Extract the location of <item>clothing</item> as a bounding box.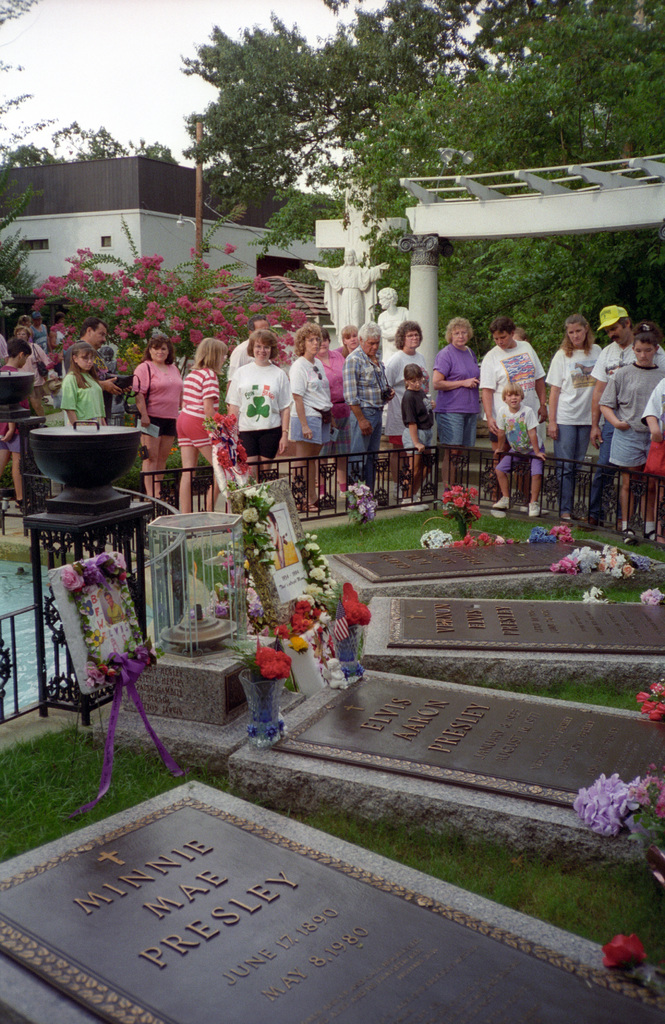
[x1=499, y1=400, x2=544, y2=477].
